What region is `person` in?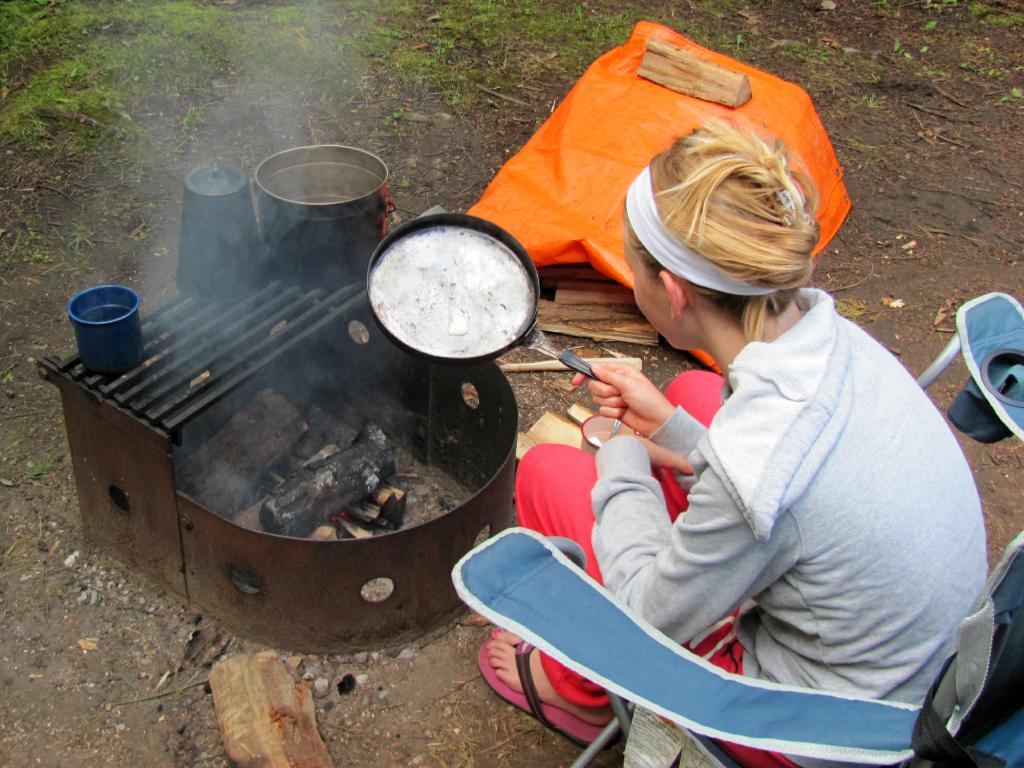
crop(472, 115, 986, 767).
